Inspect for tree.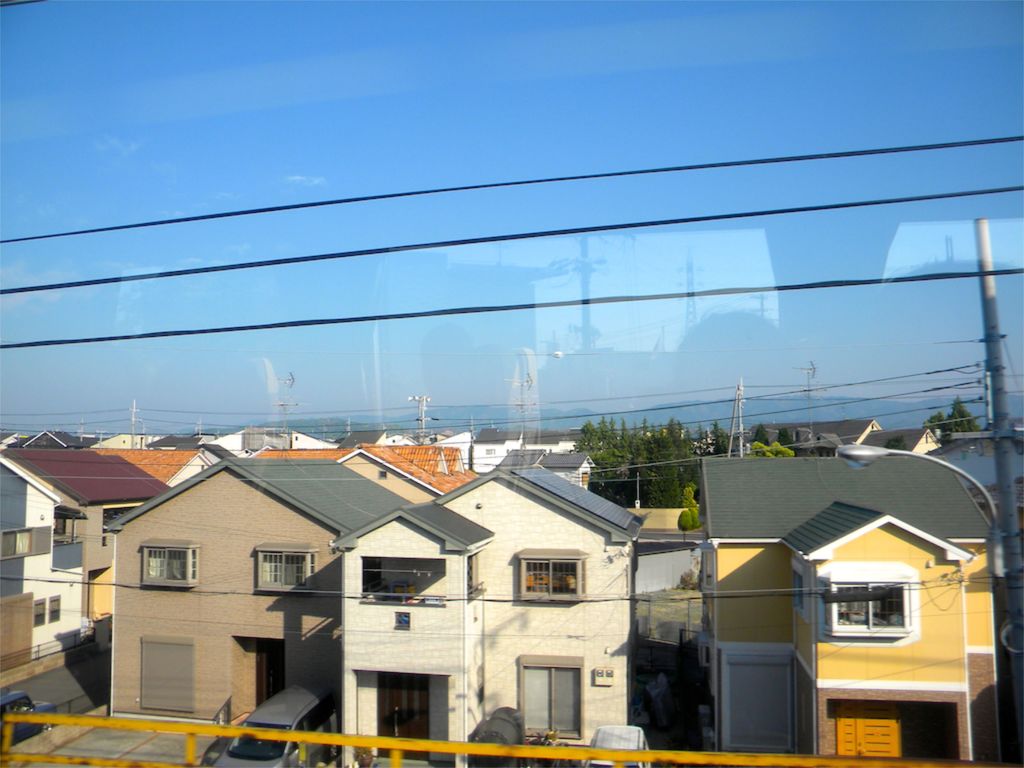
Inspection: 753:423:772:448.
